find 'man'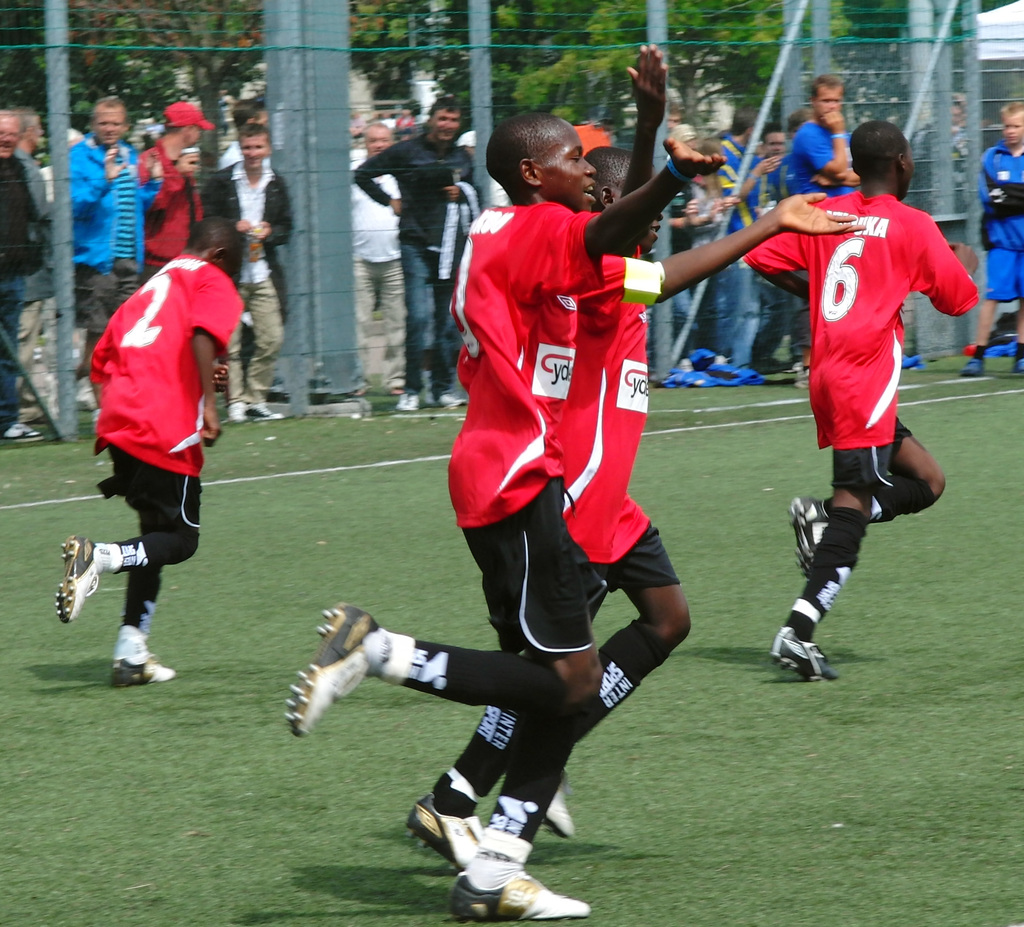
detection(207, 122, 297, 417)
